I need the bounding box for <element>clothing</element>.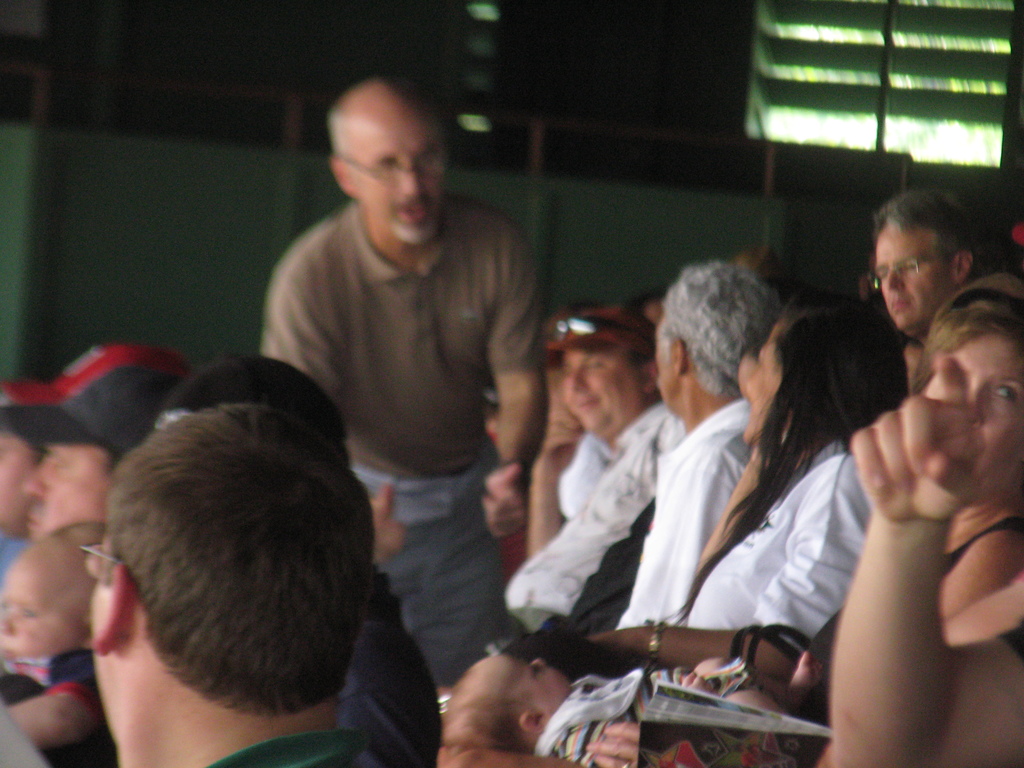
Here it is: {"left": 678, "top": 438, "right": 878, "bottom": 630}.
